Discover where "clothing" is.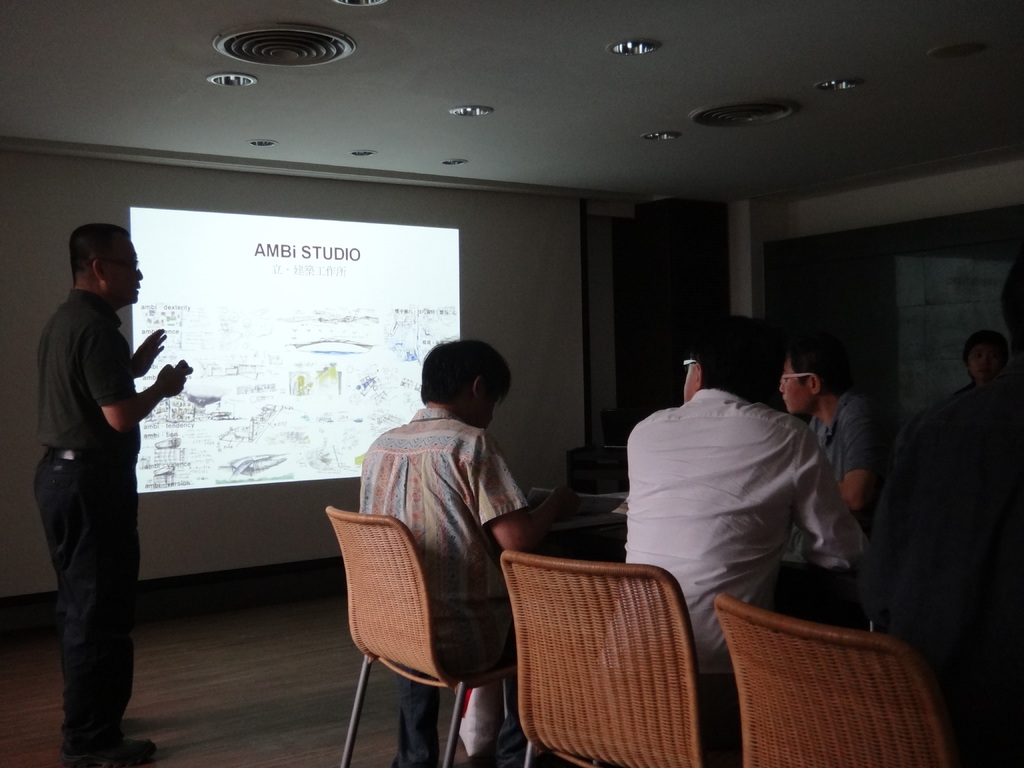
Discovered at box(352, 392, 528, 751).
